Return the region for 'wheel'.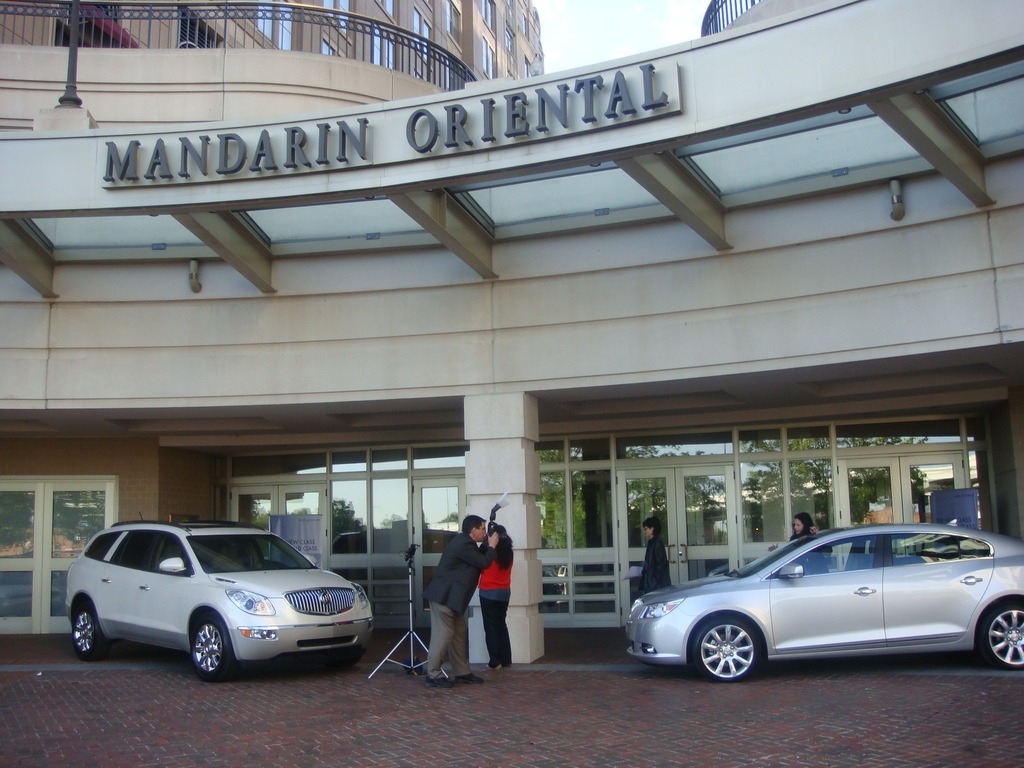
[690, 616, 763, 684].
